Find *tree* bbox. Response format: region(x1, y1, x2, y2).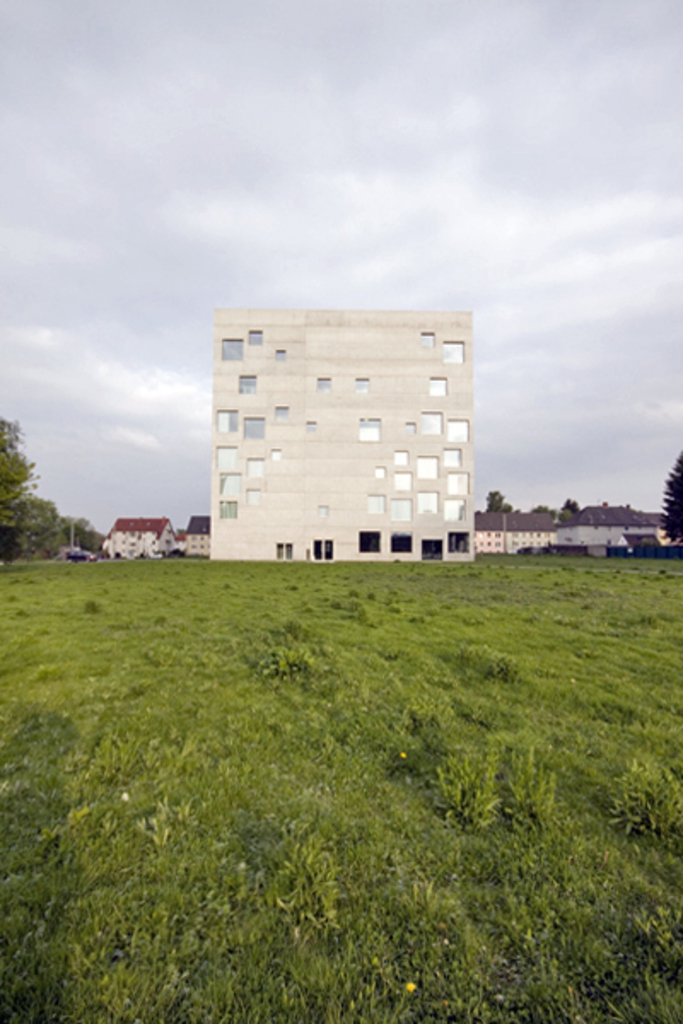
region(659, 452, 681, 546).
